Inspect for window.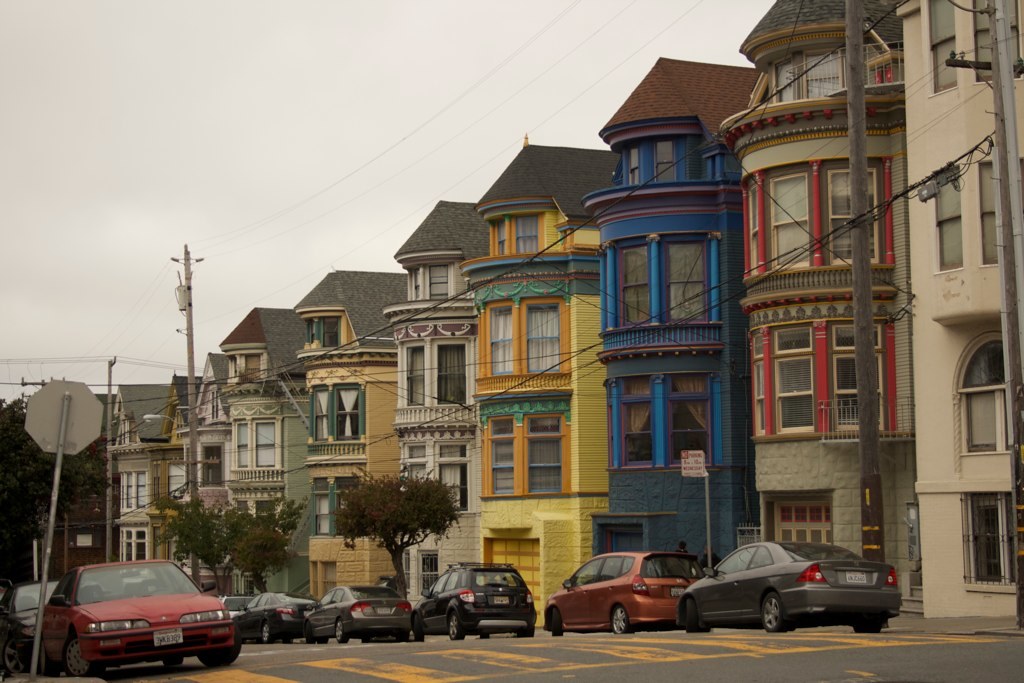
Inspection: (312, 381, 362, 452).
